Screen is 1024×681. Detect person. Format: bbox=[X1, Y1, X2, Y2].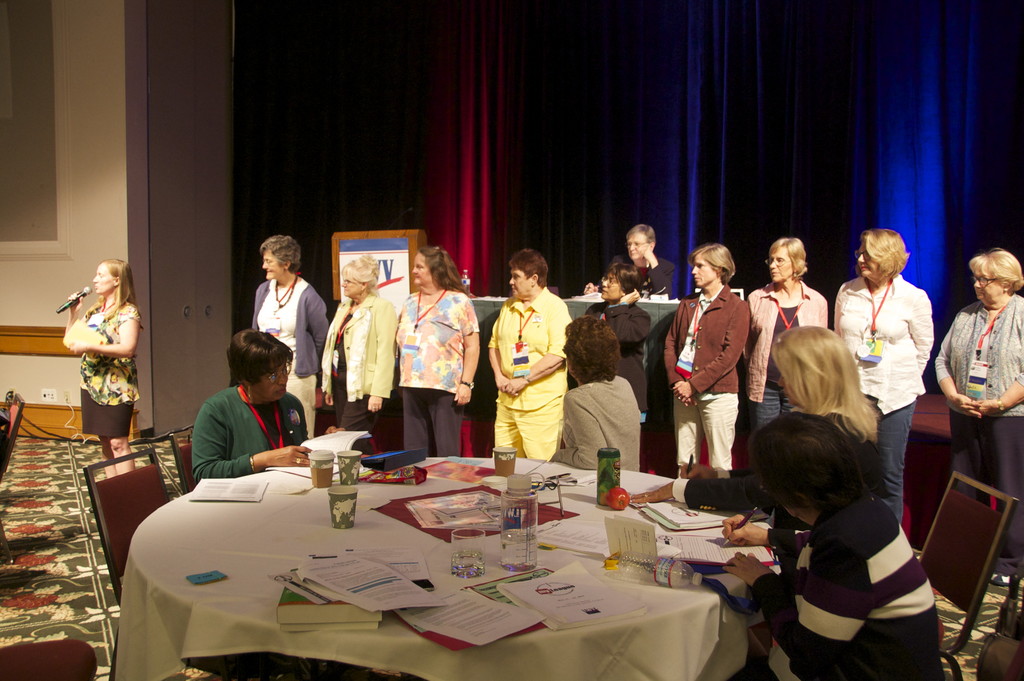
bbox=[552, 311, 644, 476].
